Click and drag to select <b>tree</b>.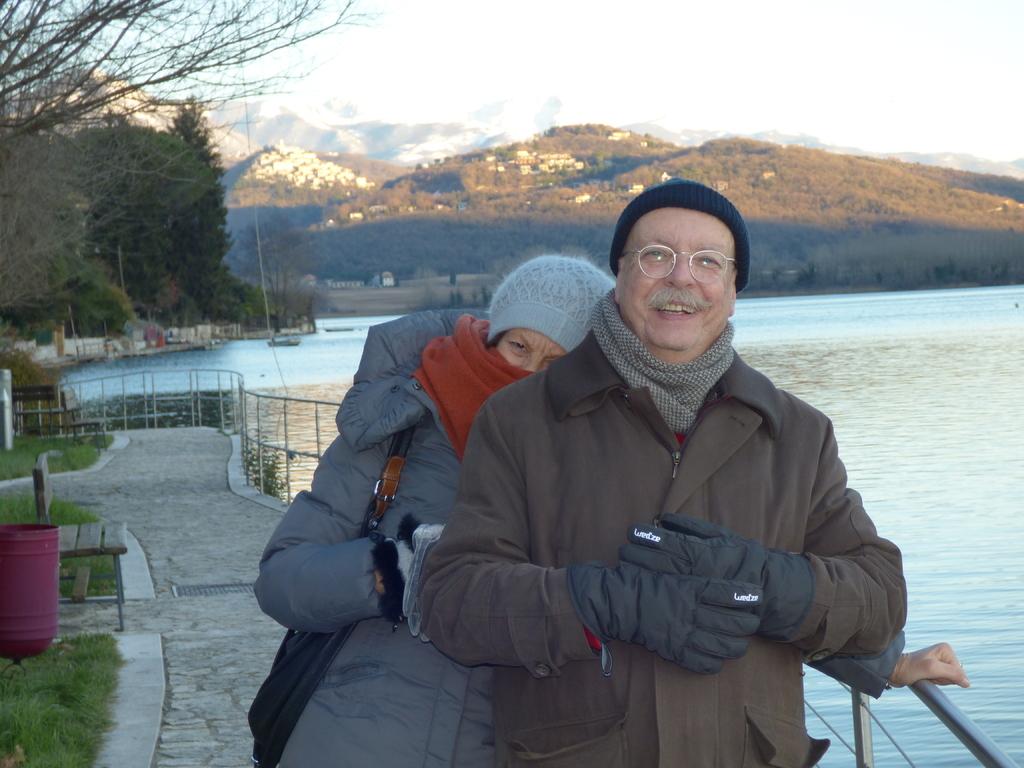
Selection: bbox=[67, 118, 236, 349].
